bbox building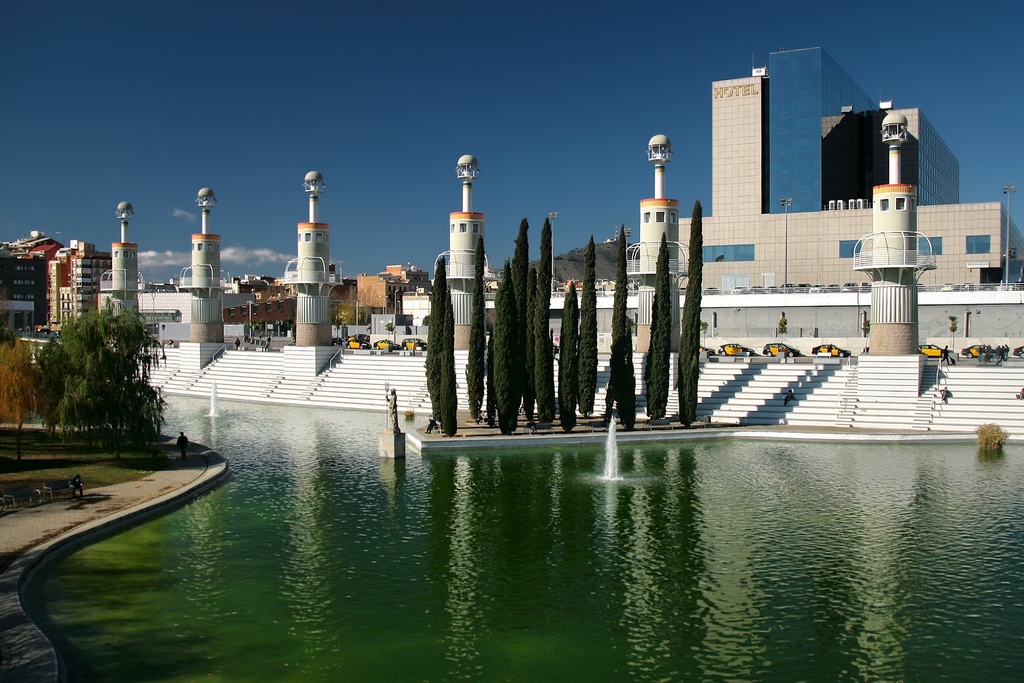
detection(381, 261, 433, 299)
